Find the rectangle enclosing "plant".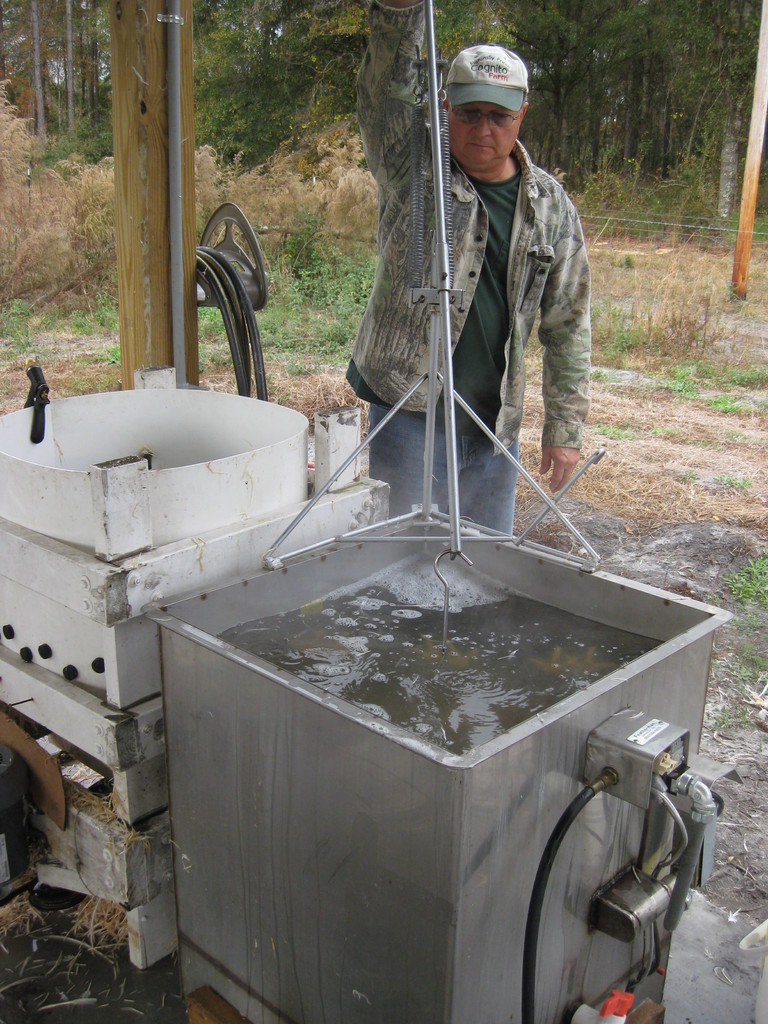
Rect(705, 692, 756, 732).
